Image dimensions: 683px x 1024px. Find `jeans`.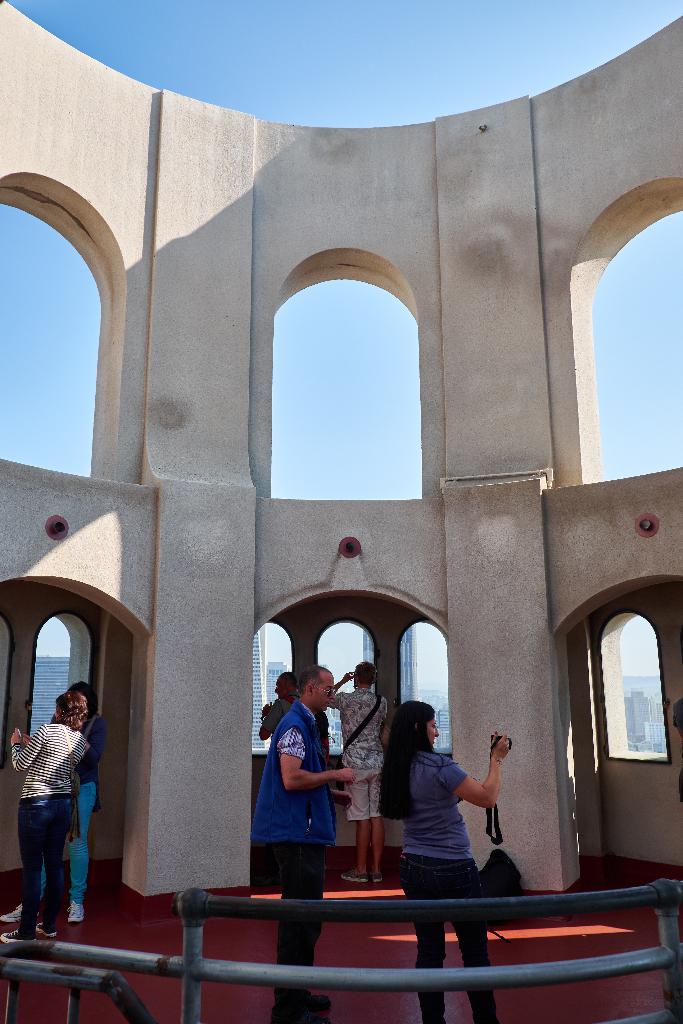
<region>267, 839, 328, 1016</region>.
